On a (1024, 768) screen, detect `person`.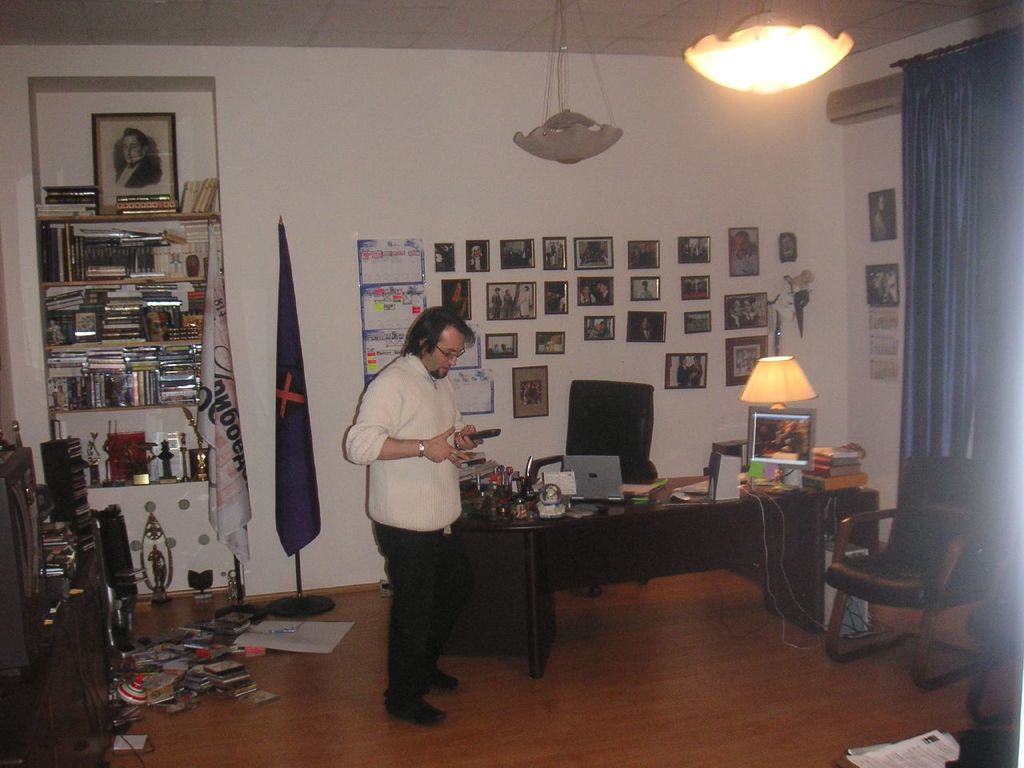
(518, 282, 534, 314).
